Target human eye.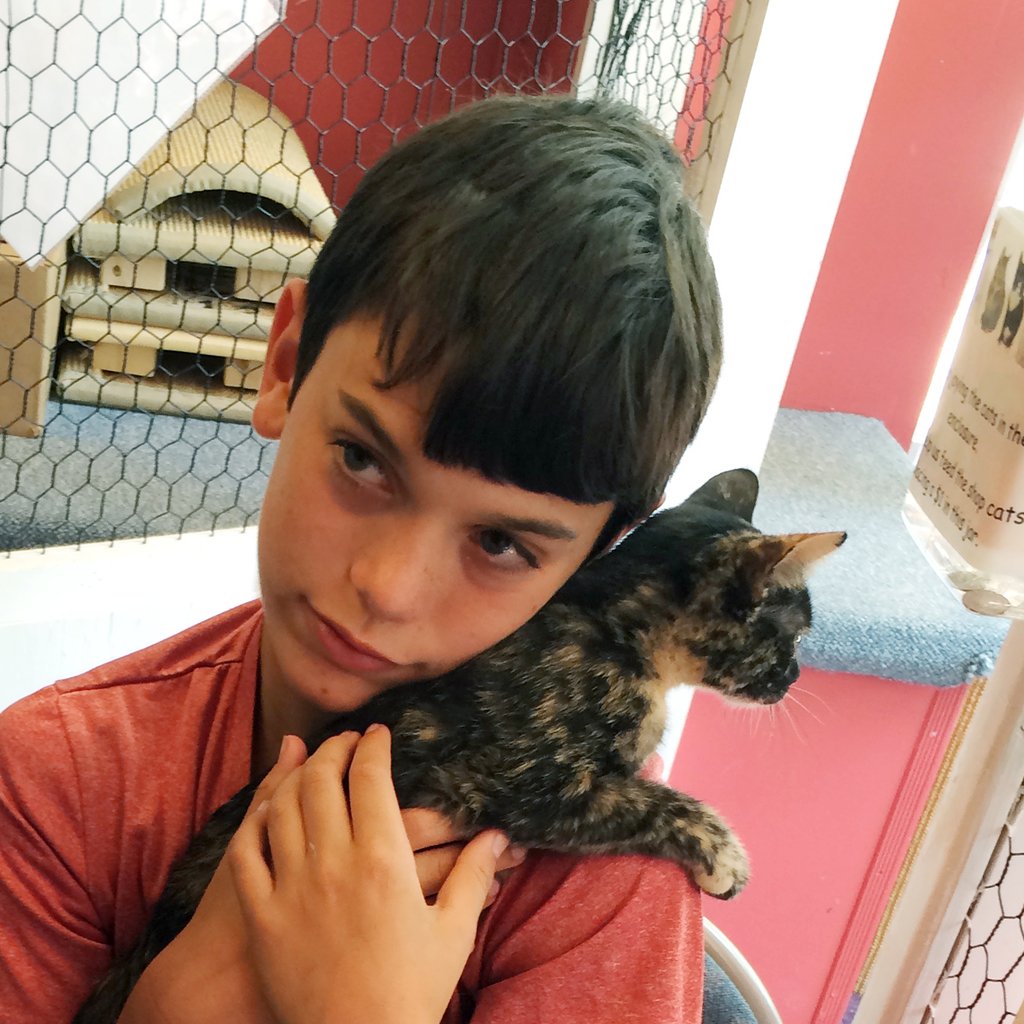
Target region: Rect(454, 519, 542, 574).
